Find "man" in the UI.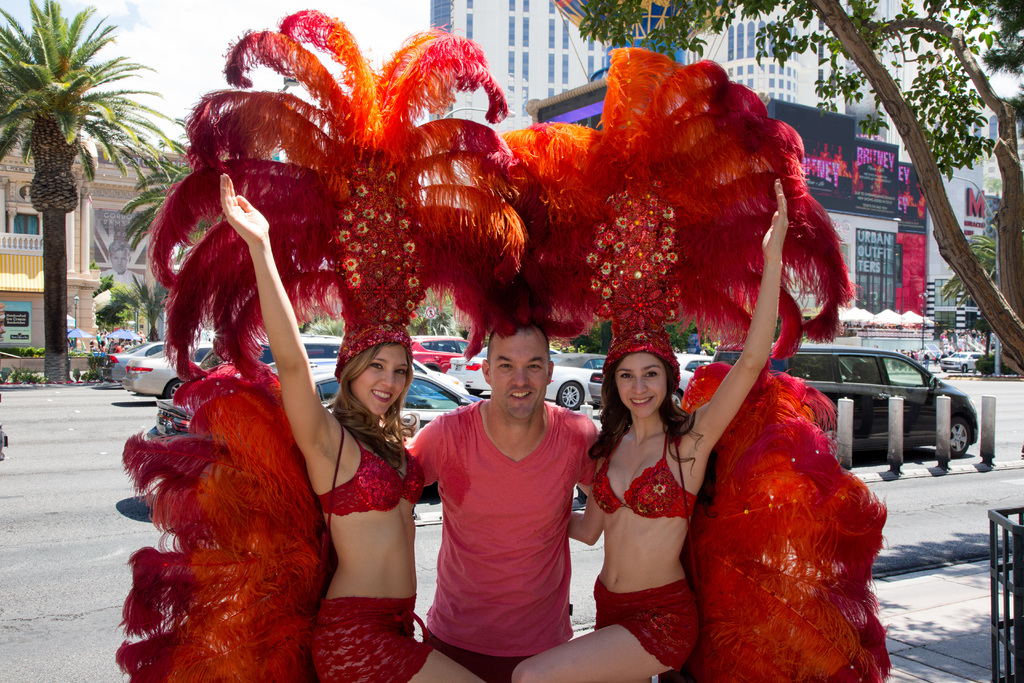
UI element at bbox(402, 303, 611, 672).
